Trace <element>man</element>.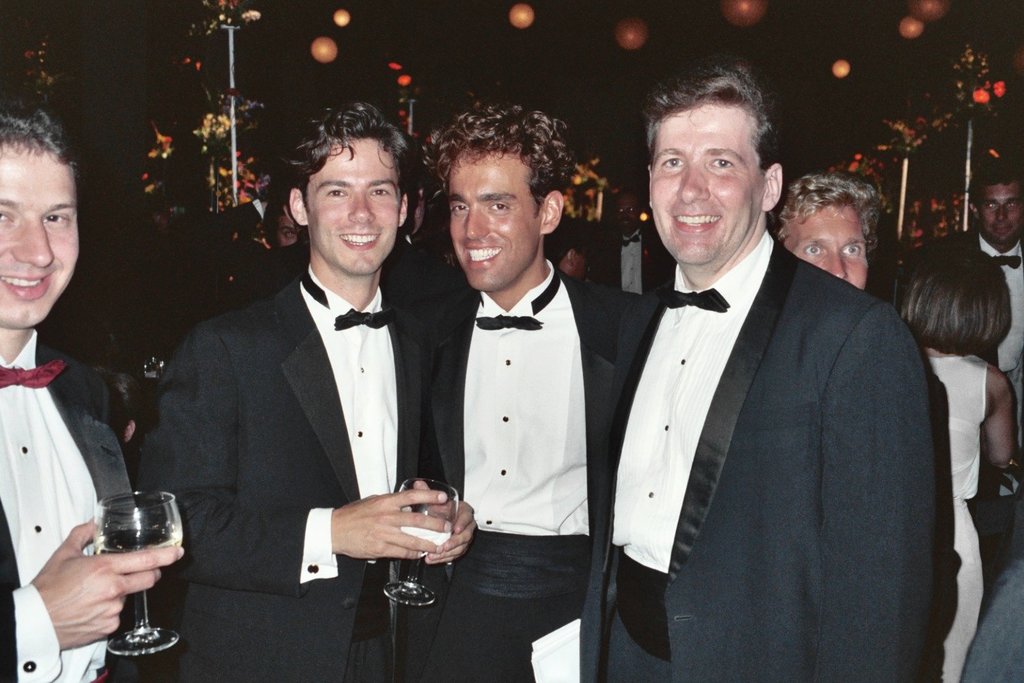
Traced to (129,94,472,682).
